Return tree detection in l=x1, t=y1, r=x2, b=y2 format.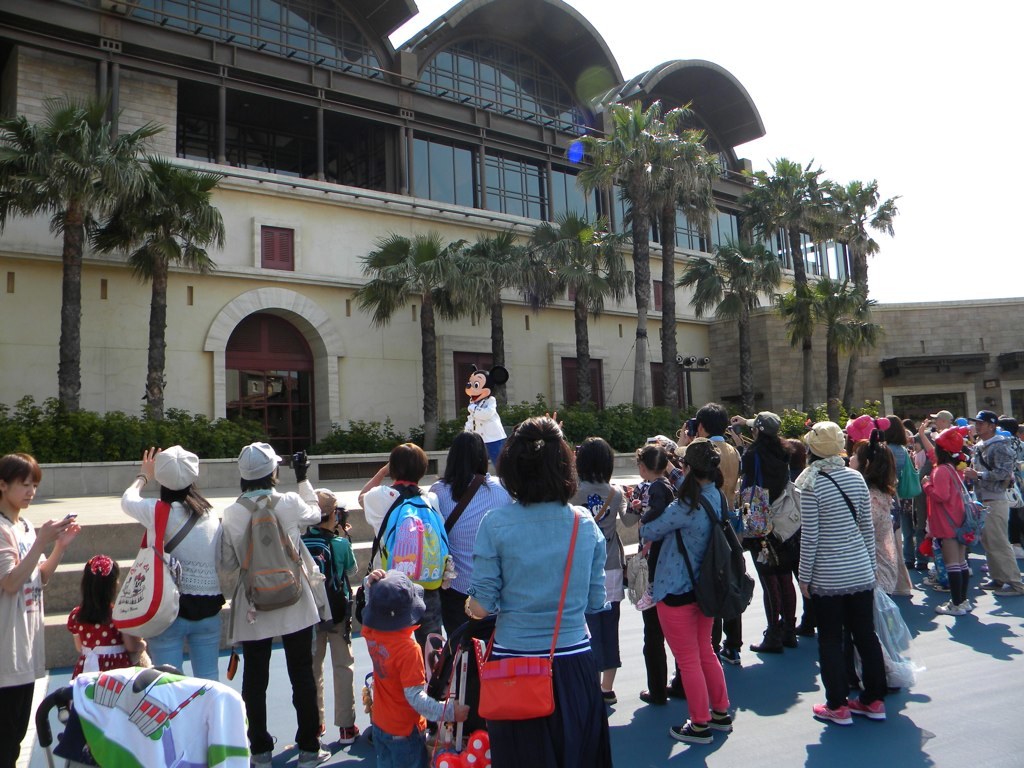
l=569, t=94, r=673, b=426.
